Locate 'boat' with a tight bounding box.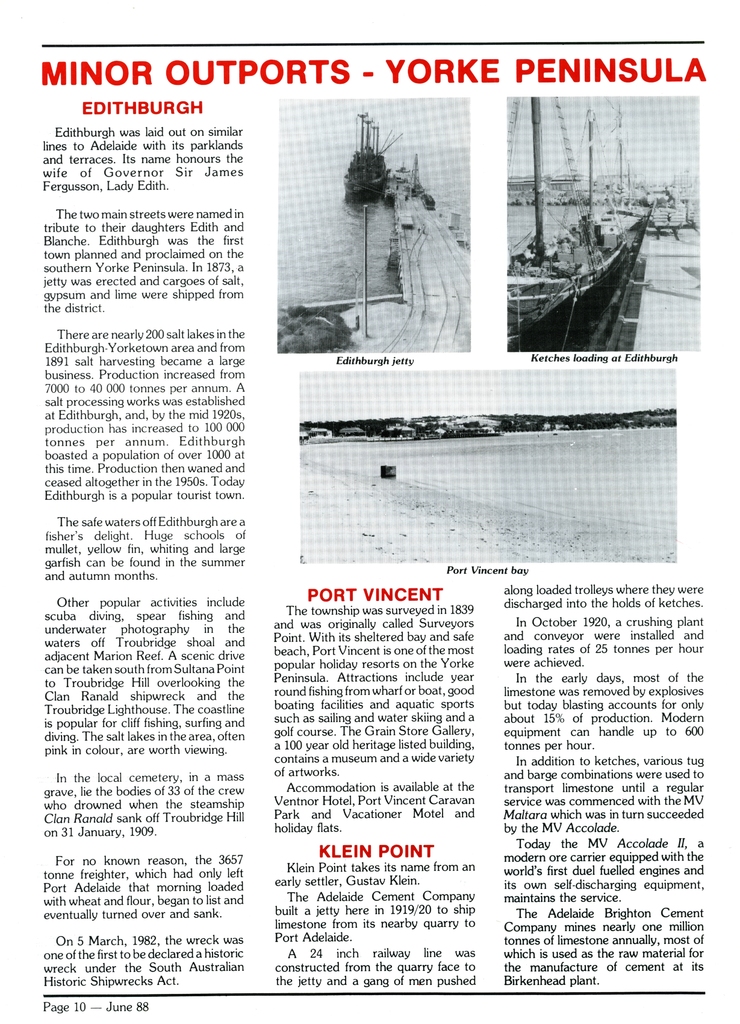
335:111:391:203.
